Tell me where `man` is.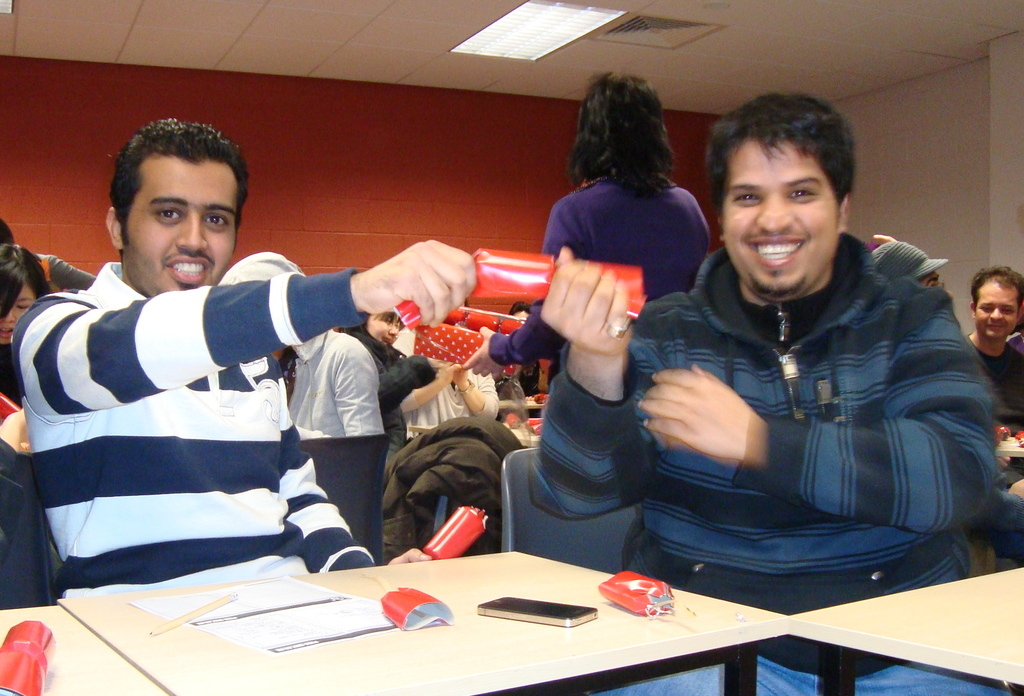
`man` is at rect(527, 91, 995, 695).
